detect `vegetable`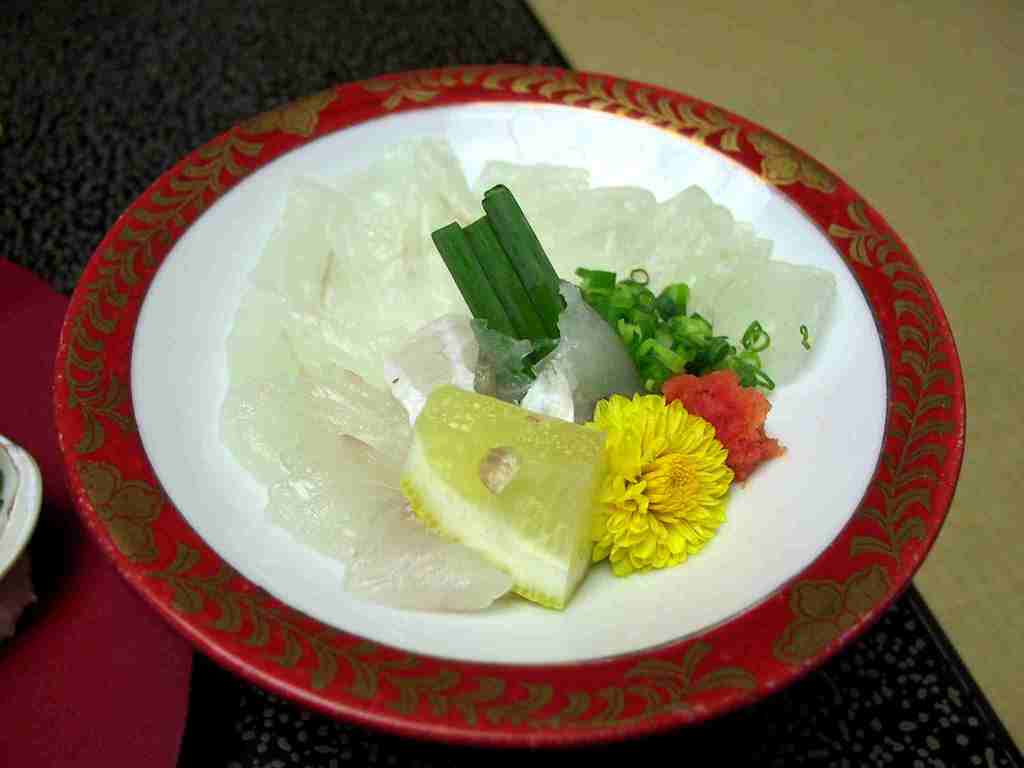
box(399, 384, 609, 609)
